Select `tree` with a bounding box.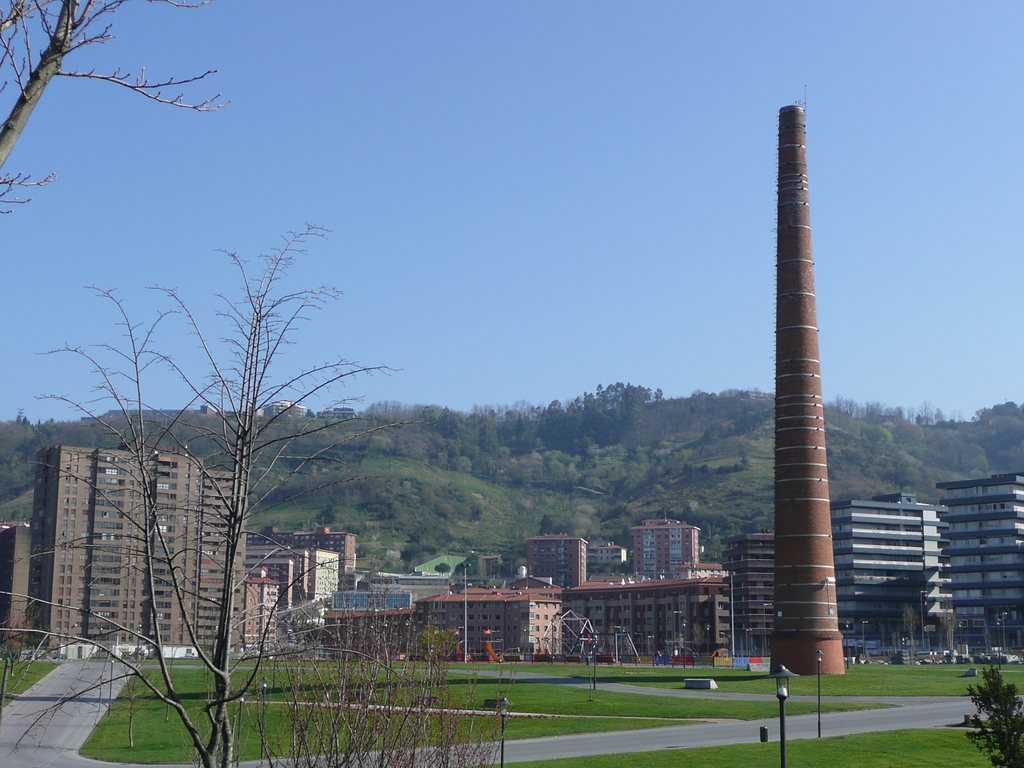
box=[94, 185, 364, 725].
